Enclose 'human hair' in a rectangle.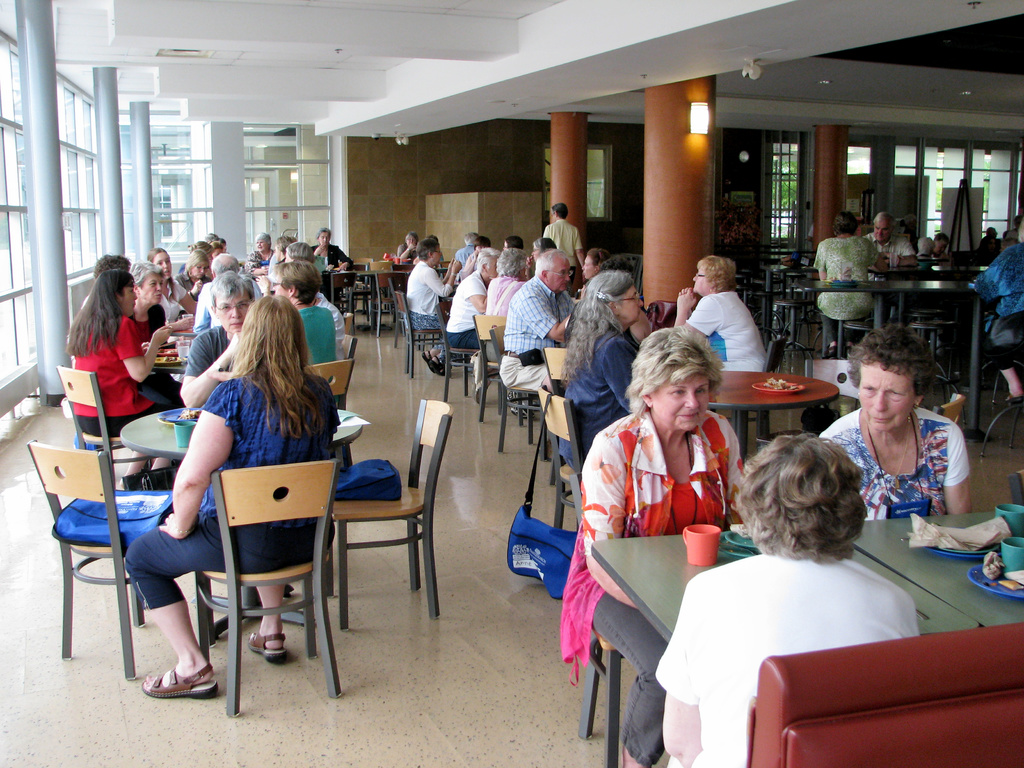
bbox=(404, 230, 417, 243).
